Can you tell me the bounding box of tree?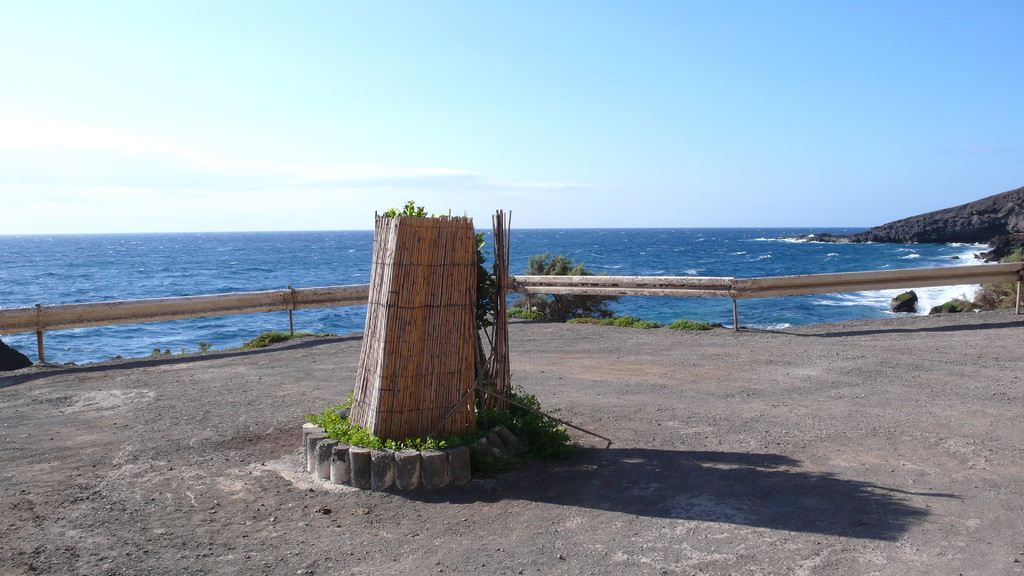
<region>522, 252, 623, 314</region>.
